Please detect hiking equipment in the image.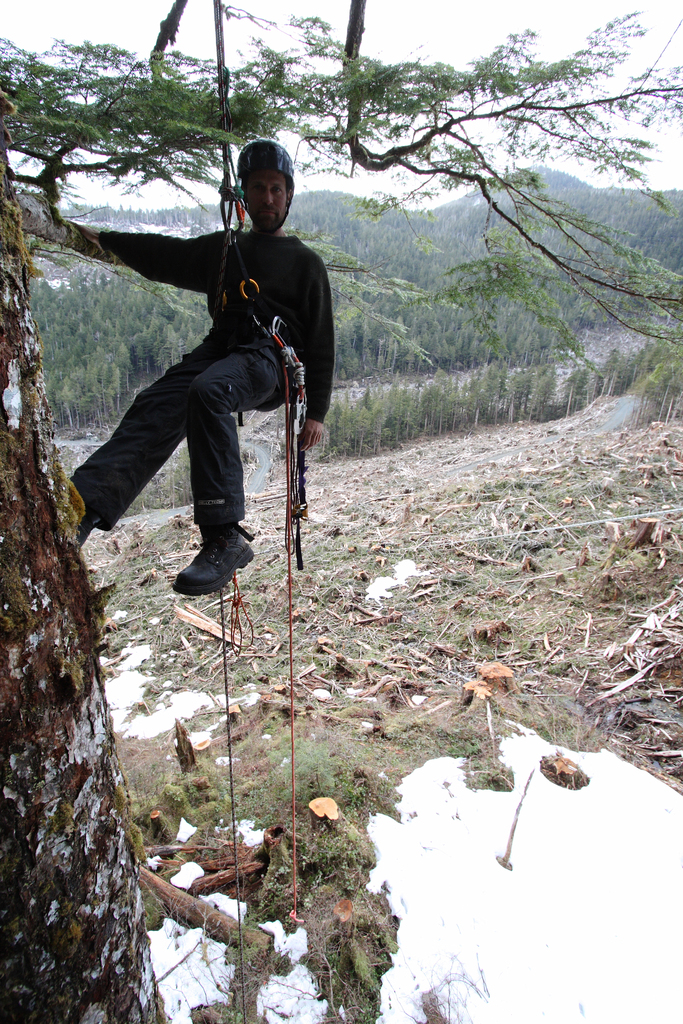
bbox=[235, 138, 296, 230].
